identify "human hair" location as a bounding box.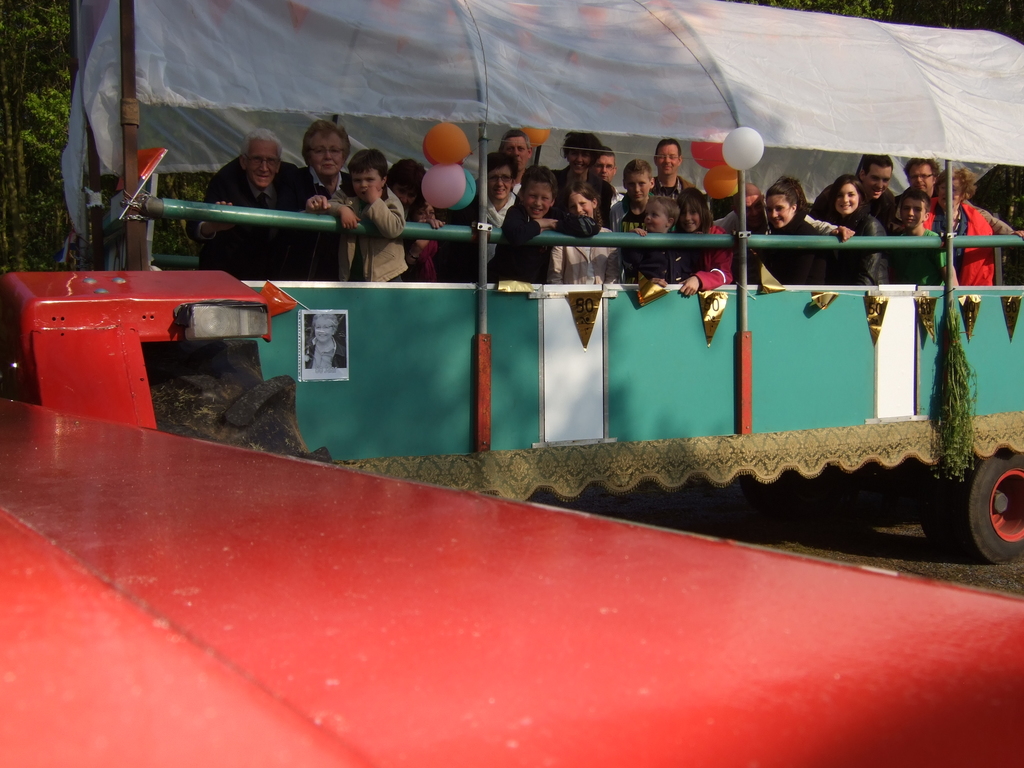
Rect(654, 138, 682, 159).
